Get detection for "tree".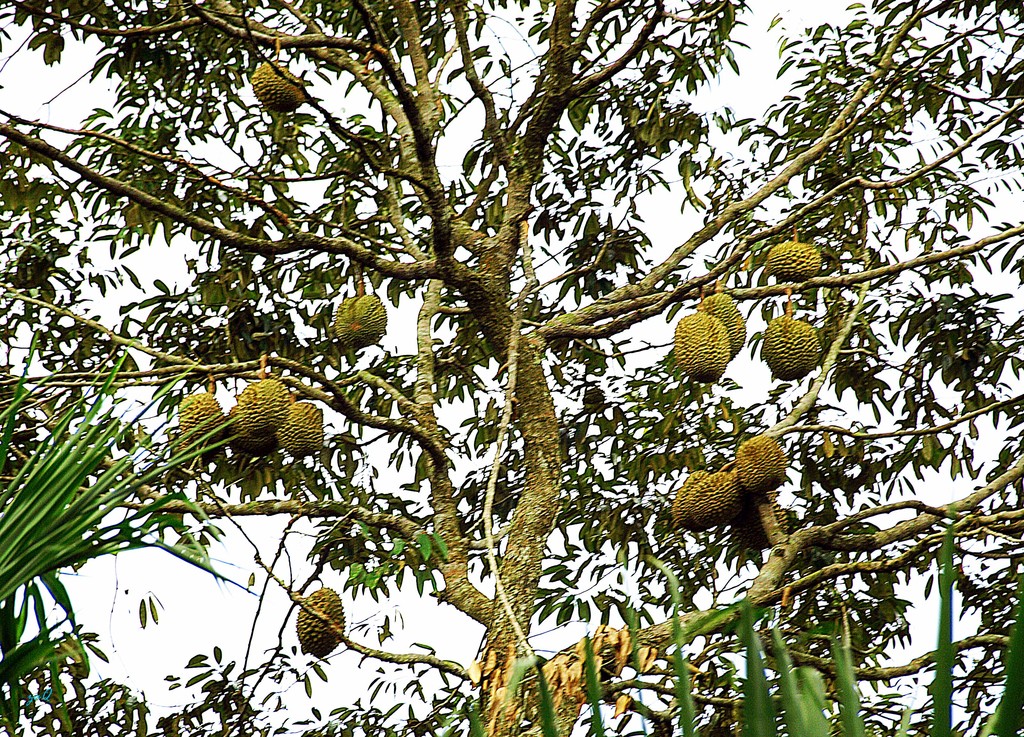
Detection: 0:0:1023:736.
